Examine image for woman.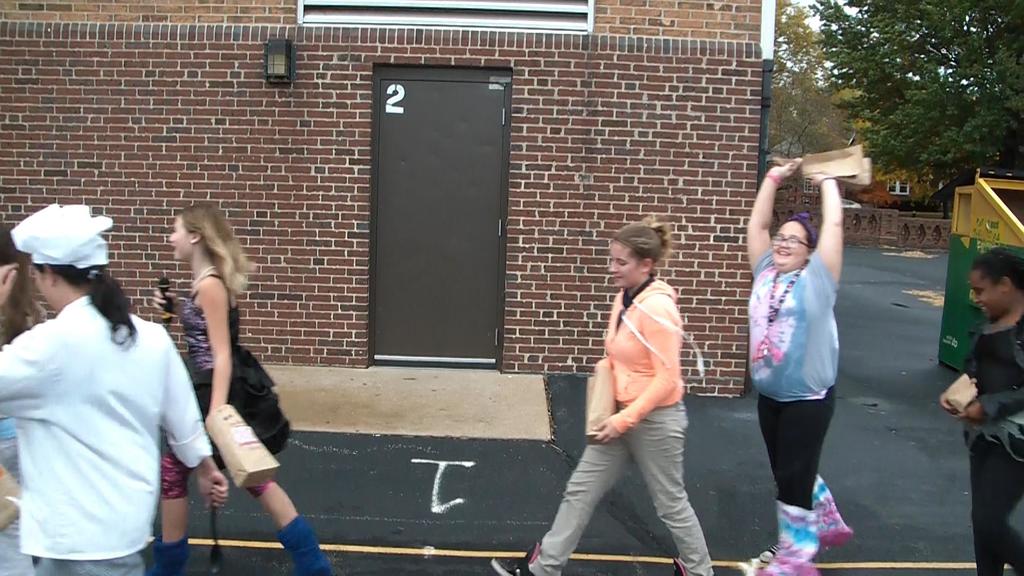
Examination result: (left=561, top=213, right=706, bottom=566).
